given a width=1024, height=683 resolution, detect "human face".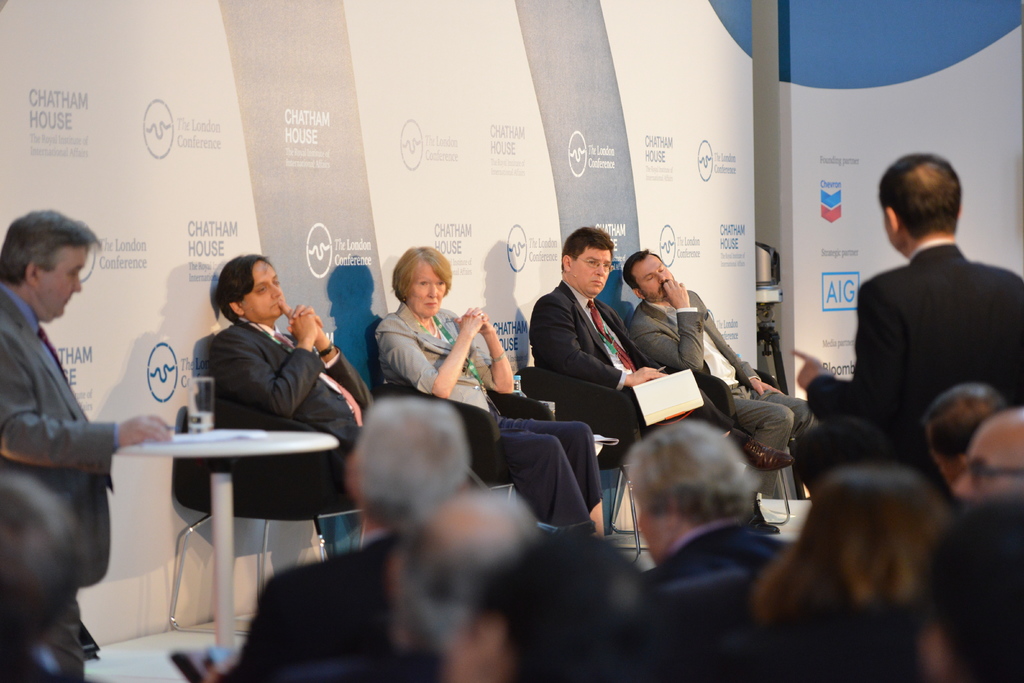
{"x1": 641, "y1": 256, "x2": 675, "y2": 299}.
